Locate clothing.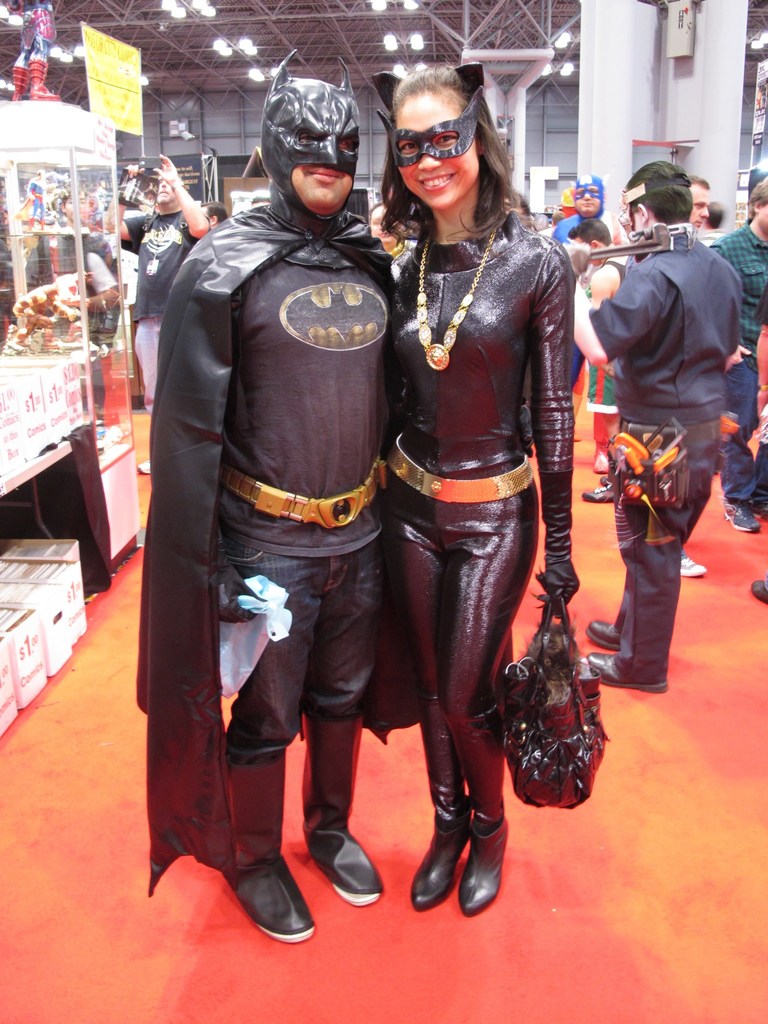
Bounding box: {"x1": 136, "y1": 171, "x2": 396, "y2": 902}.
